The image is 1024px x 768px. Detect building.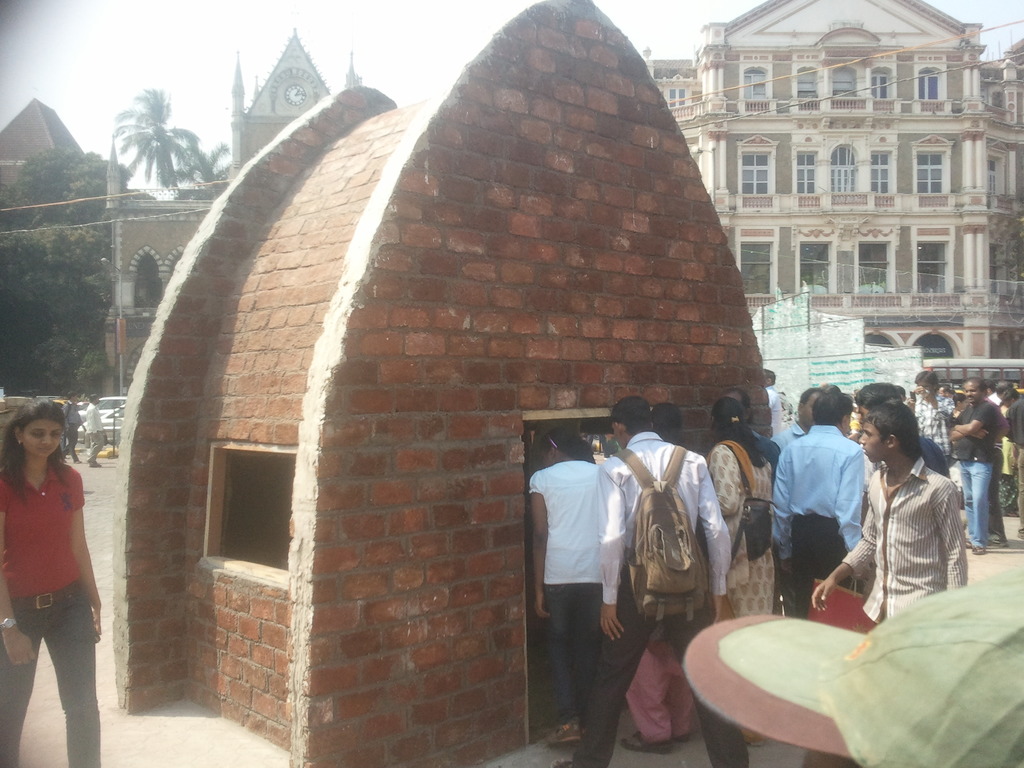
Detection: <box>106,26,362,394</box>.
